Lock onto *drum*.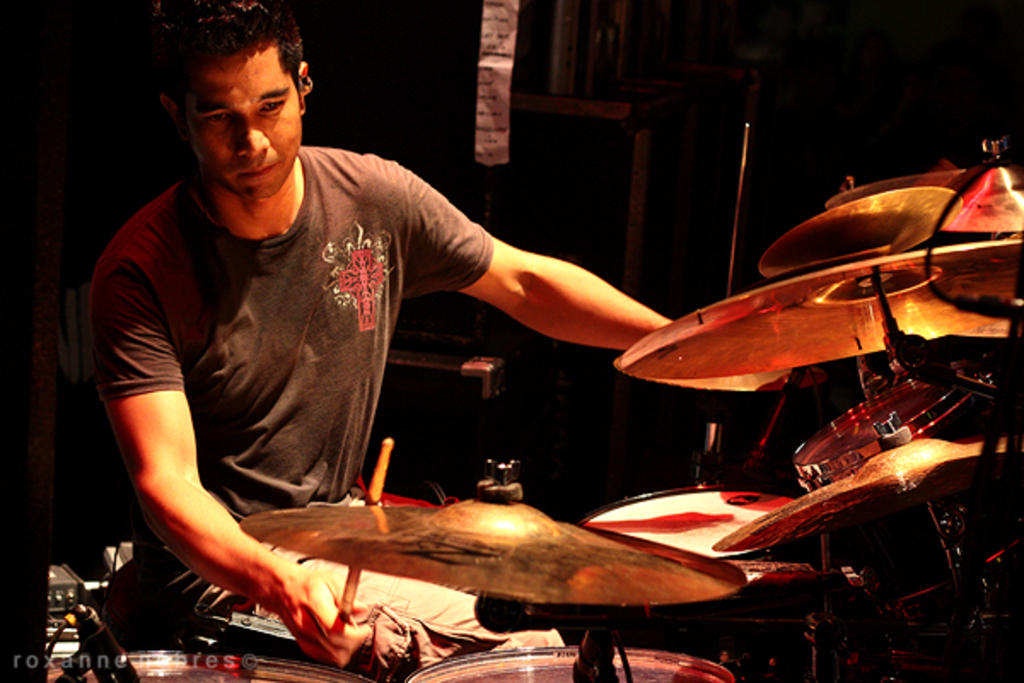
Locked: [left=406, top=645, right=734, bottom=681].
